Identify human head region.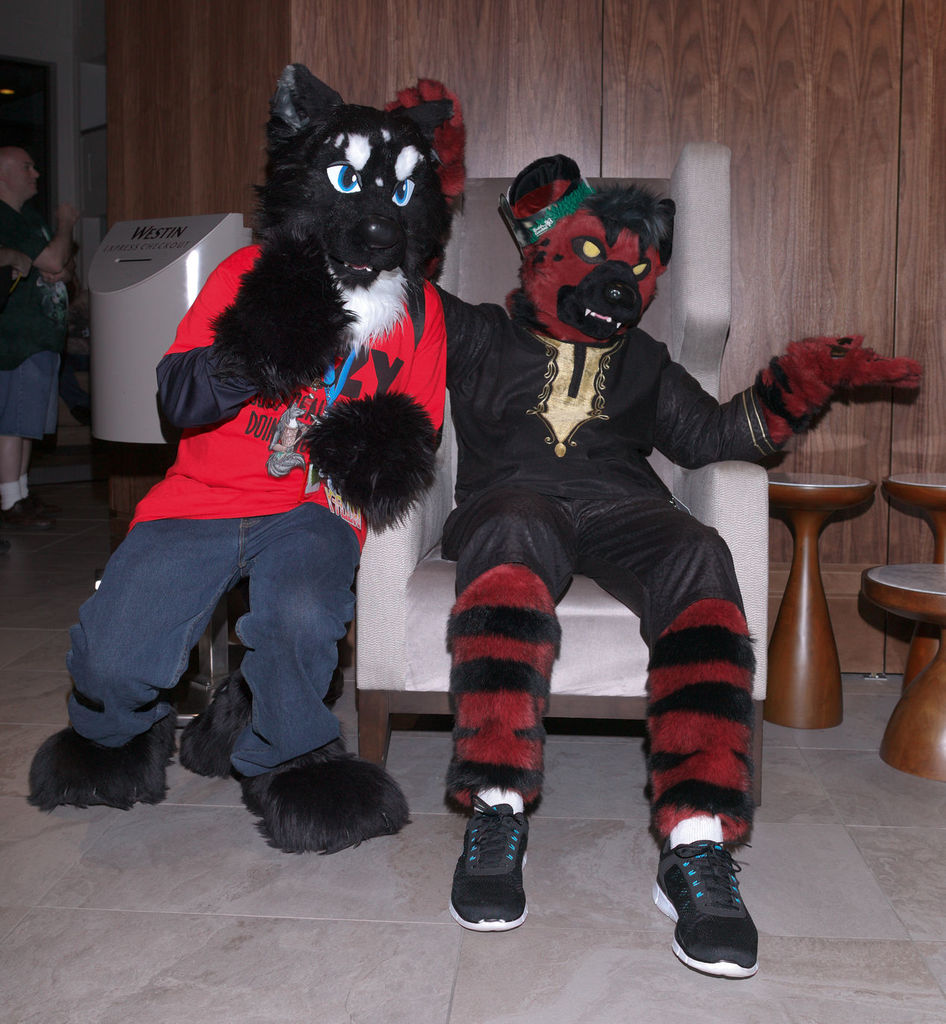
Region: (left=0, top=143, right=40, bottom=195).
